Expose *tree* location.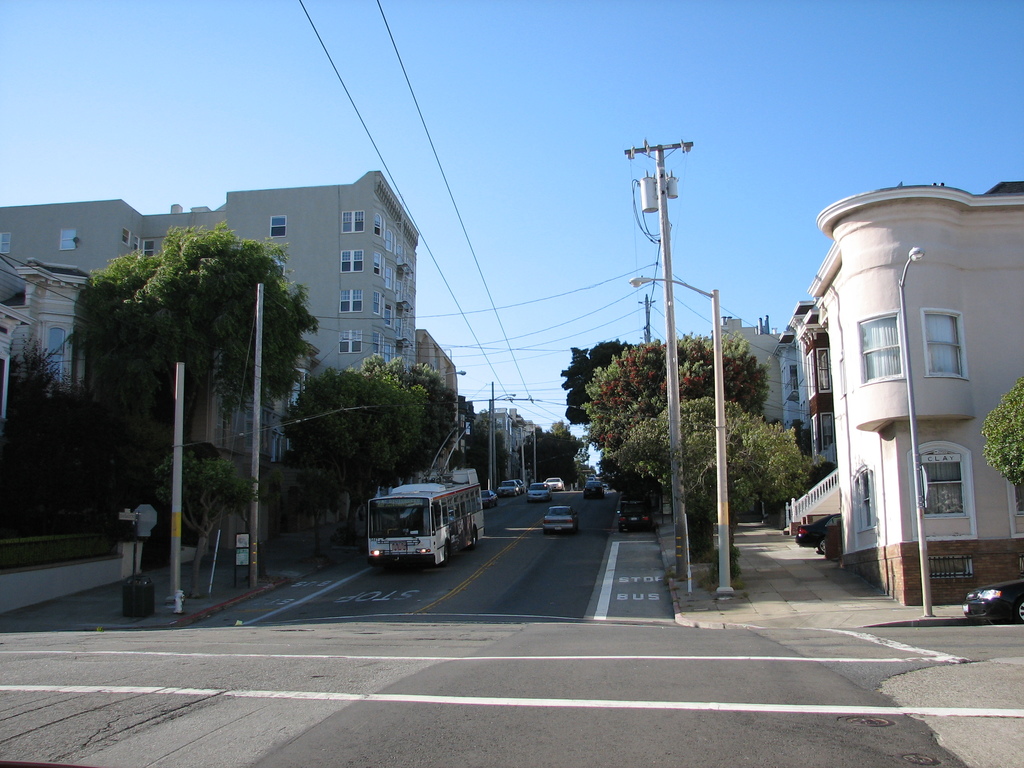
Exposed at [465, 414, 602, 484].
